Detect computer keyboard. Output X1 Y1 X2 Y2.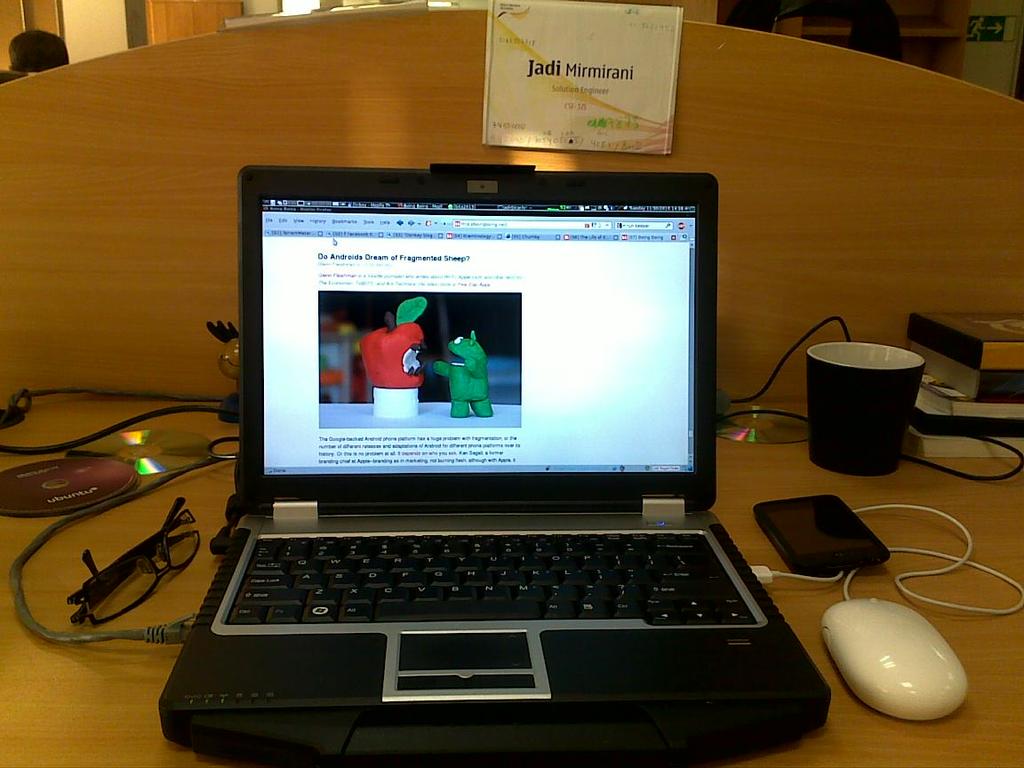
228 530 753 625.
